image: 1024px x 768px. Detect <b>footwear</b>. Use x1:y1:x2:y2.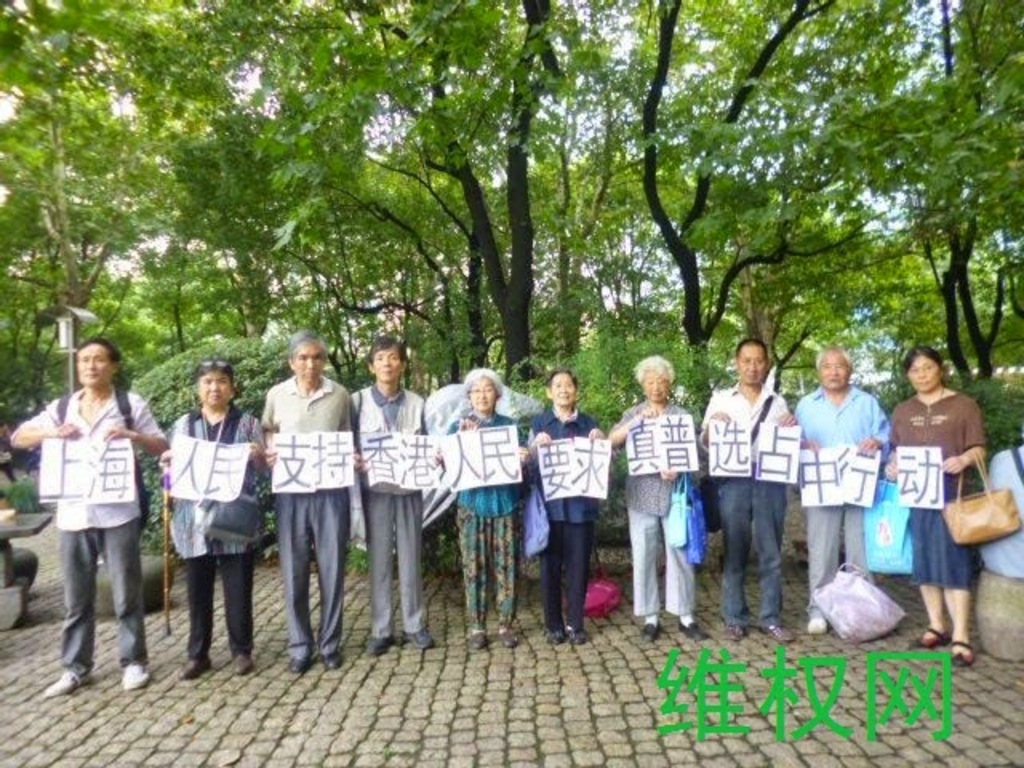
763:621:792:643.
